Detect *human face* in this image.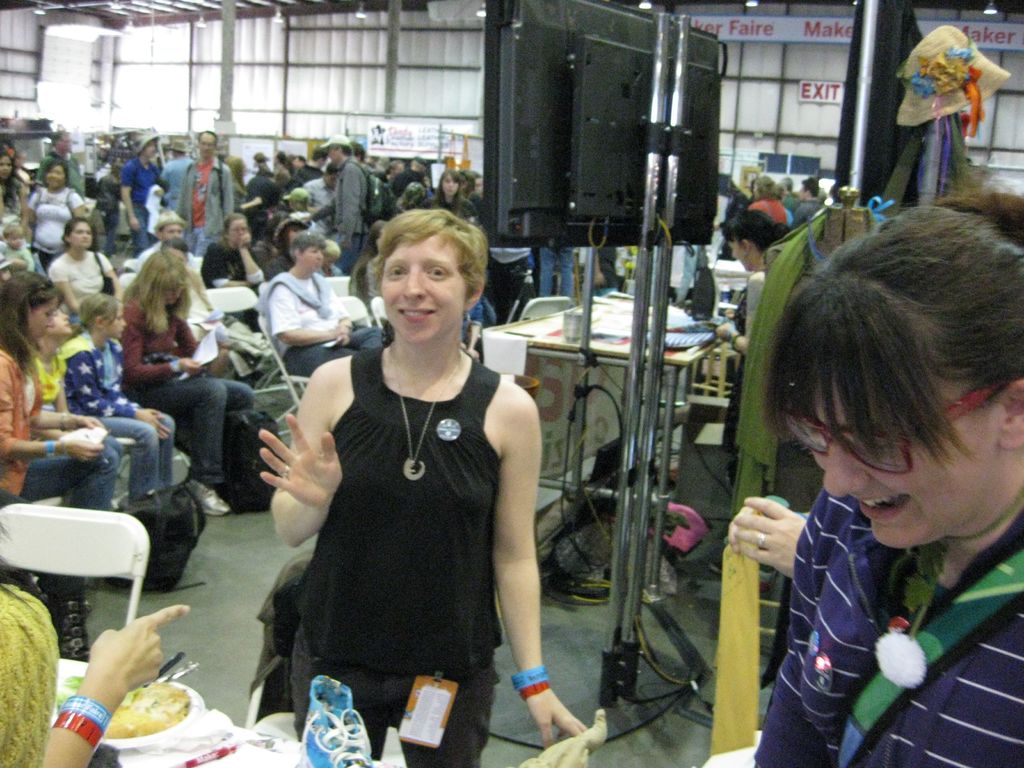
Detection: (194,137,214,155).
